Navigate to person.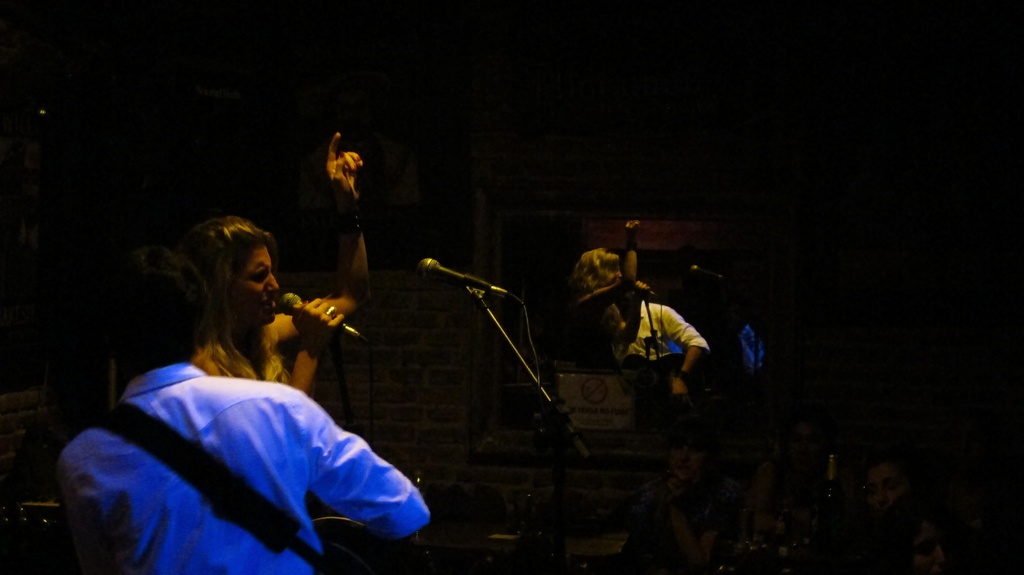
Navigation target: left=189, top=133, right=390, bottom=401.
